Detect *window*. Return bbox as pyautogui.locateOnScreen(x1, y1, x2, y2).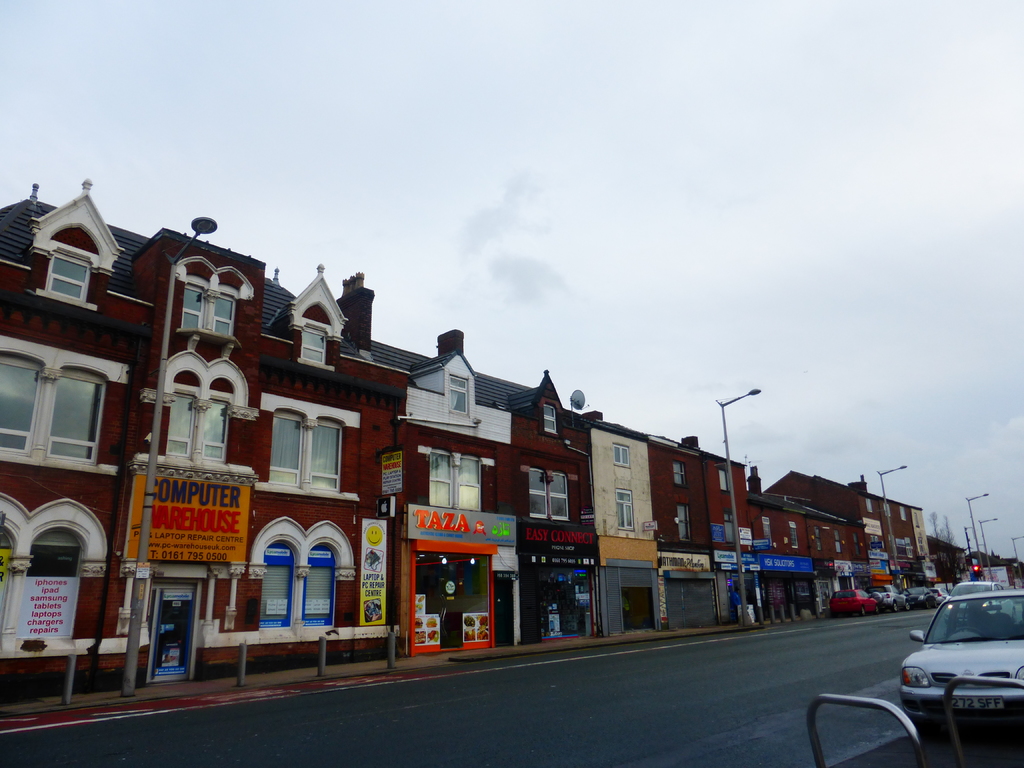
pyautogui.locateOnScreen(133, 336, 260, 474).
